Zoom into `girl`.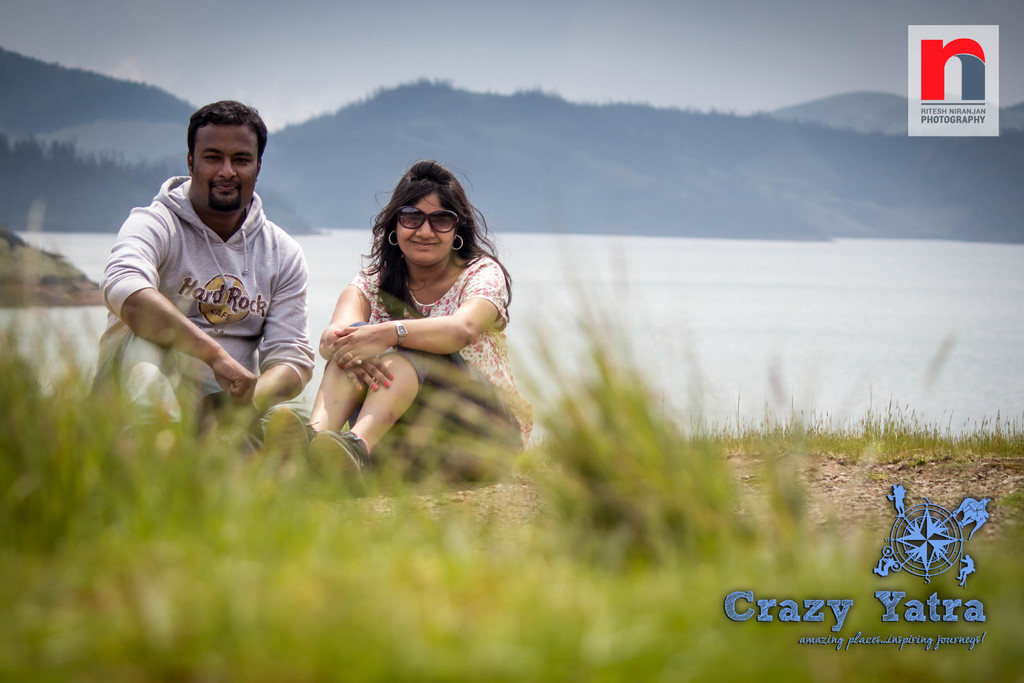
Zoom target: <region>261, 154, 536, 518</region>.
